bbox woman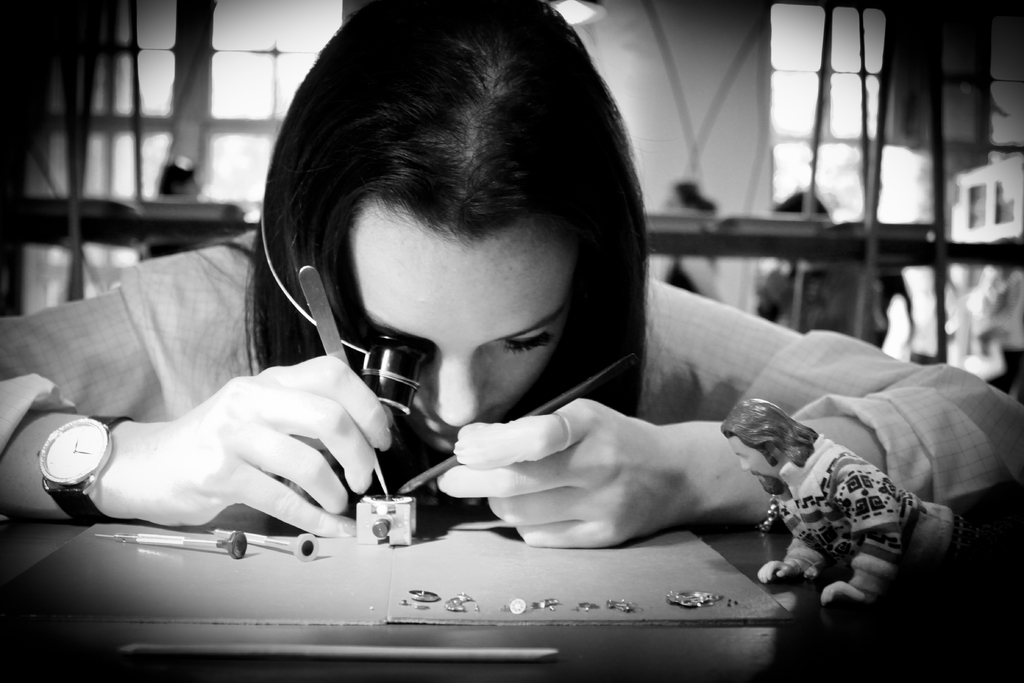
Rect(652, 177, 724, 300)
